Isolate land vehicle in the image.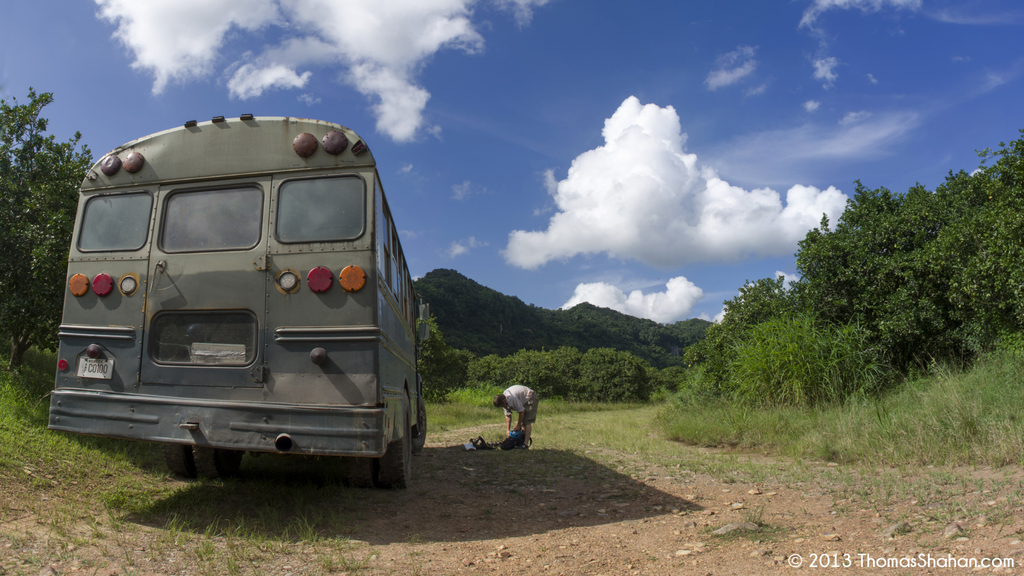
Isolated region: [x1=54, y1=139, x2=423, y2=485].
